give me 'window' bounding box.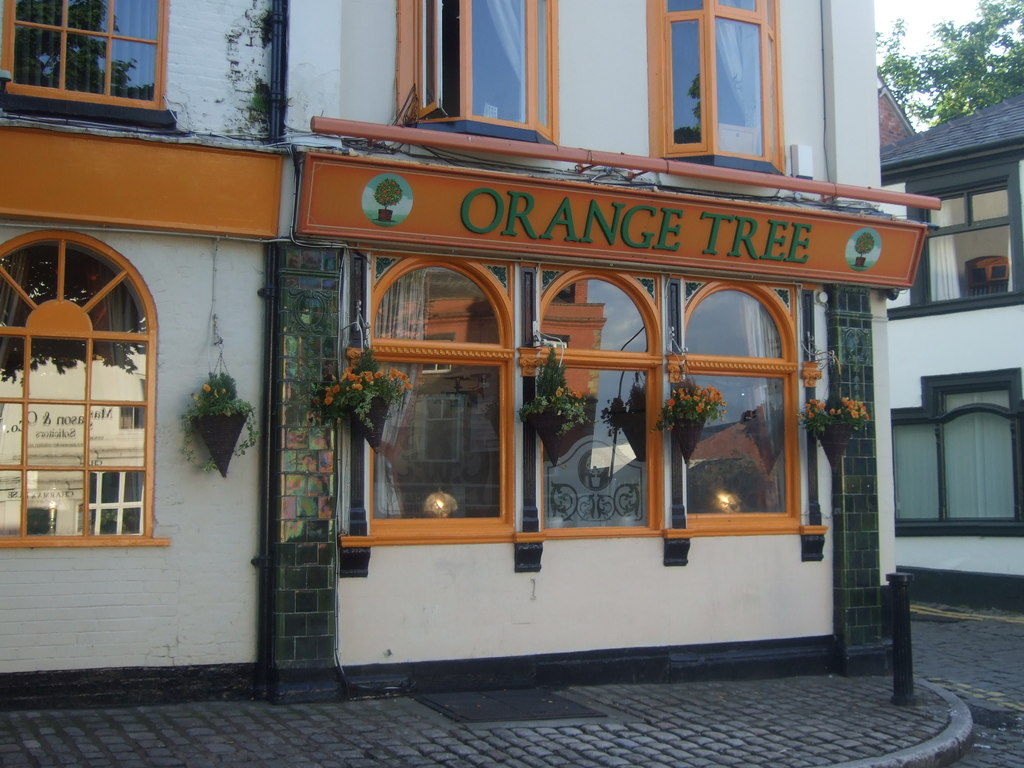
[28, 16, 178, 98].
